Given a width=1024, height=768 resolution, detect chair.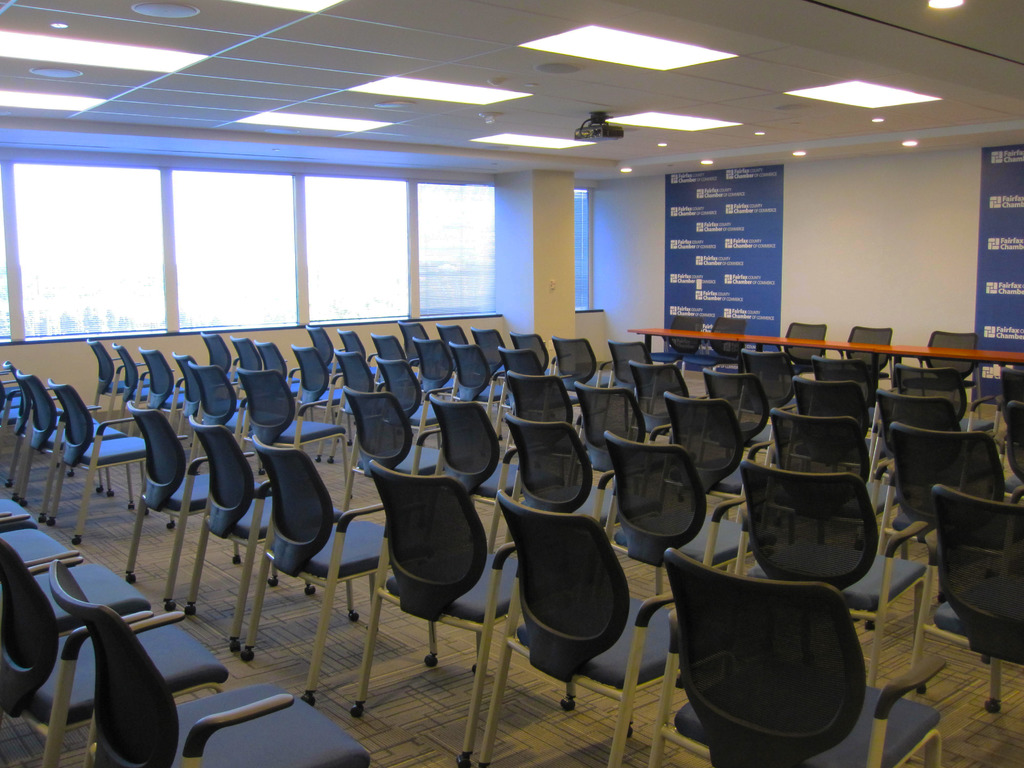
(499, 340, 551, 404).
